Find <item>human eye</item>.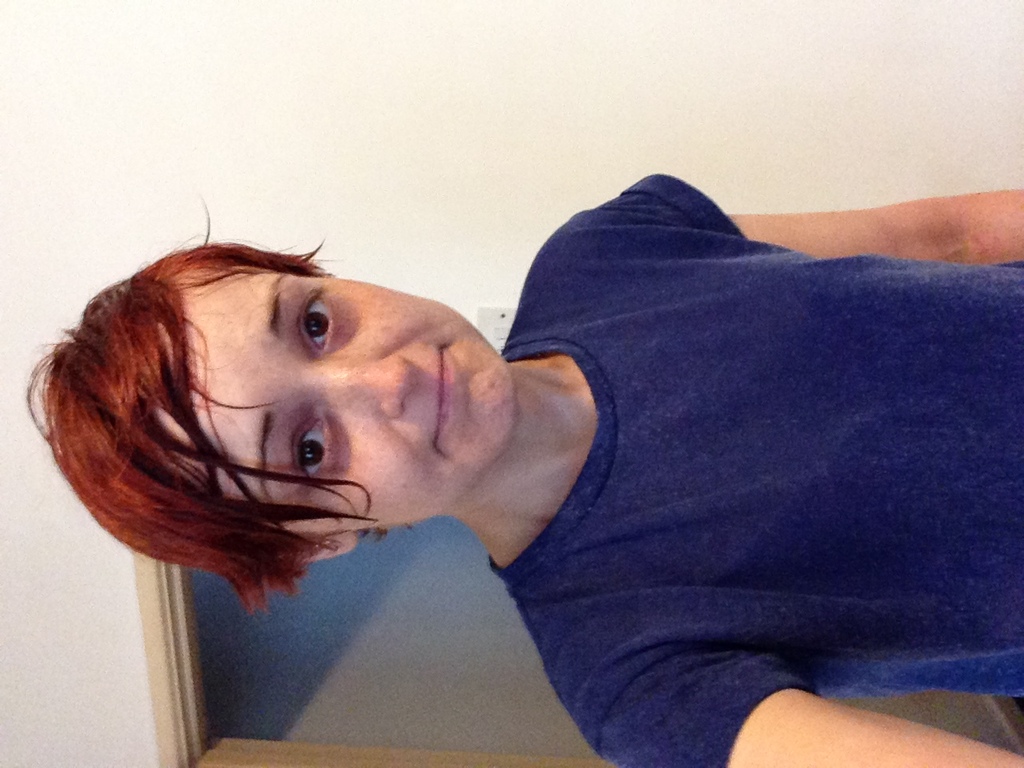
{"left": 293, "top": 285, "right": 338, "bottom": 355}.
